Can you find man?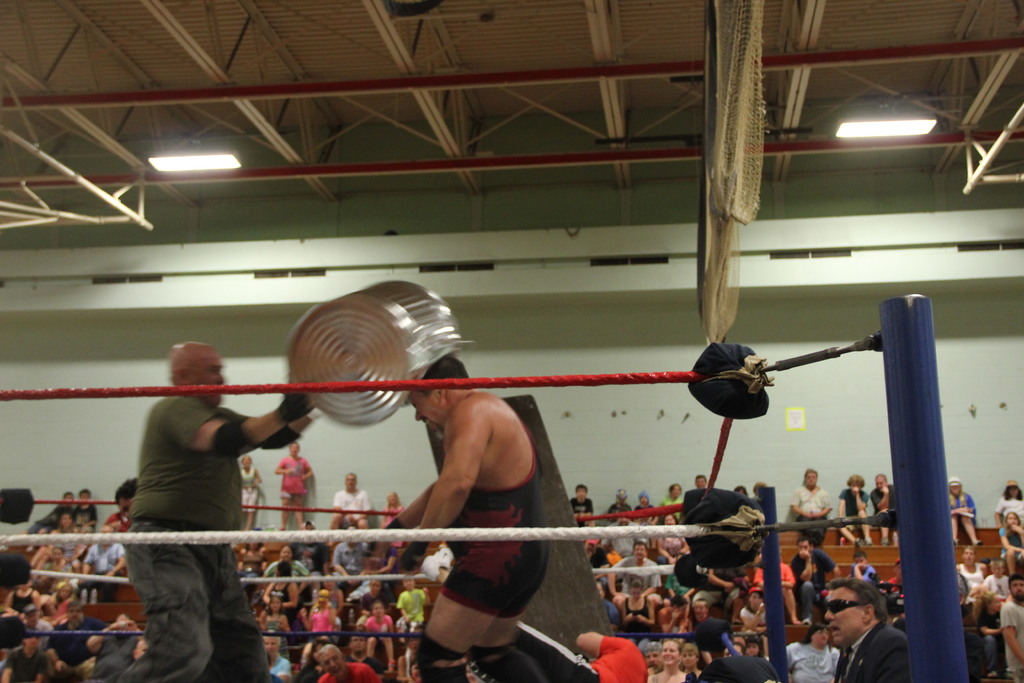
Yes, bounding box: [85, 611, 145, 682].
